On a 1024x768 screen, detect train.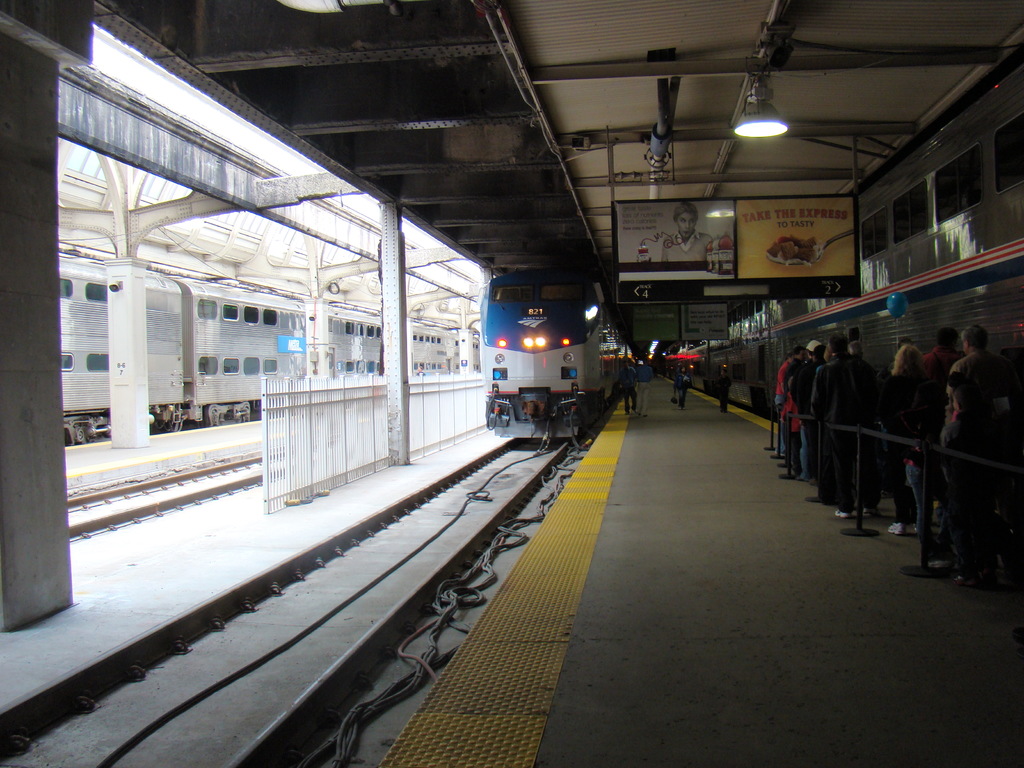
x1=479, y1=266, x2=635, y2=441.
